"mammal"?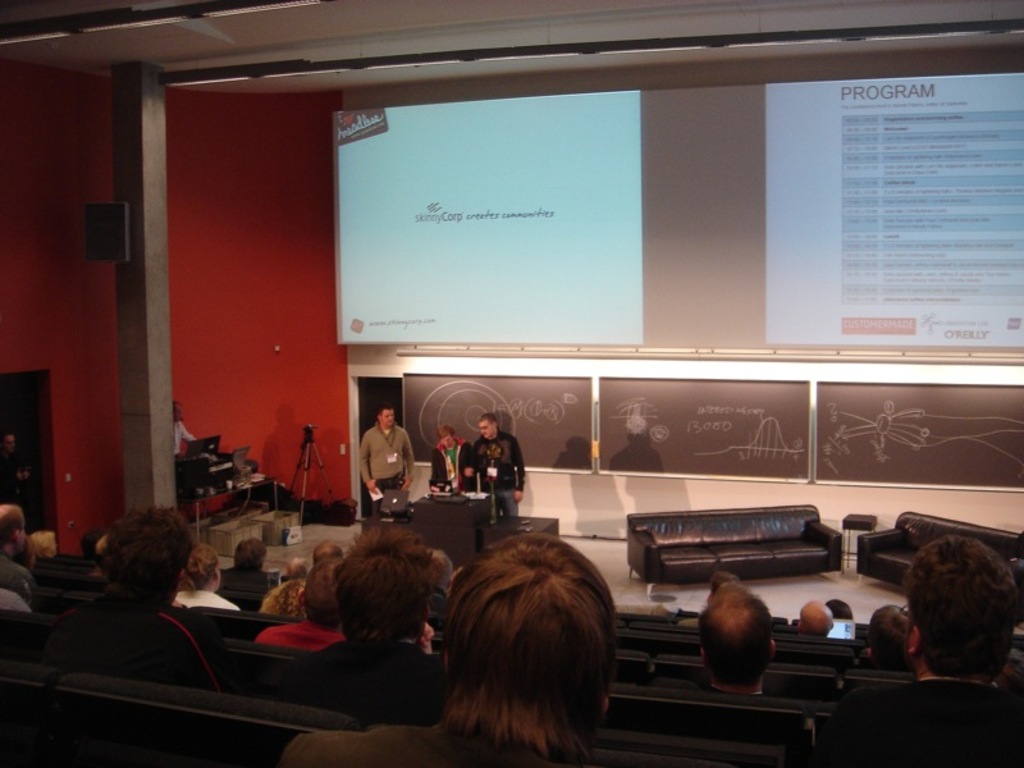
[left=833, top=594, right=856, bottom=618]
